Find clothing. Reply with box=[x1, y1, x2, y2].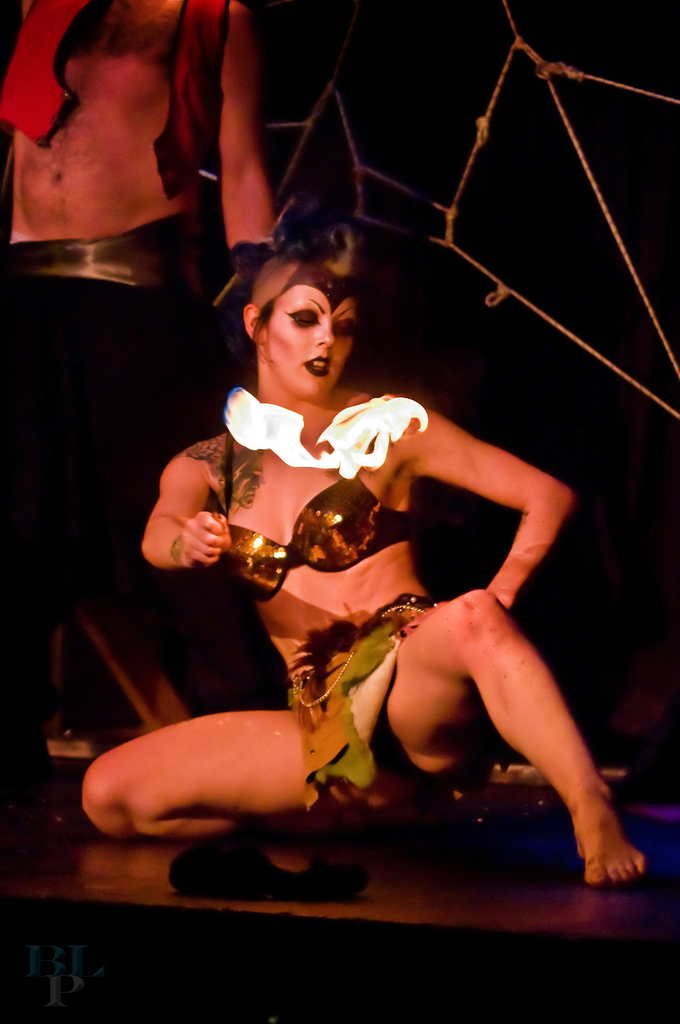
box=[0, 204, 303, 758].
